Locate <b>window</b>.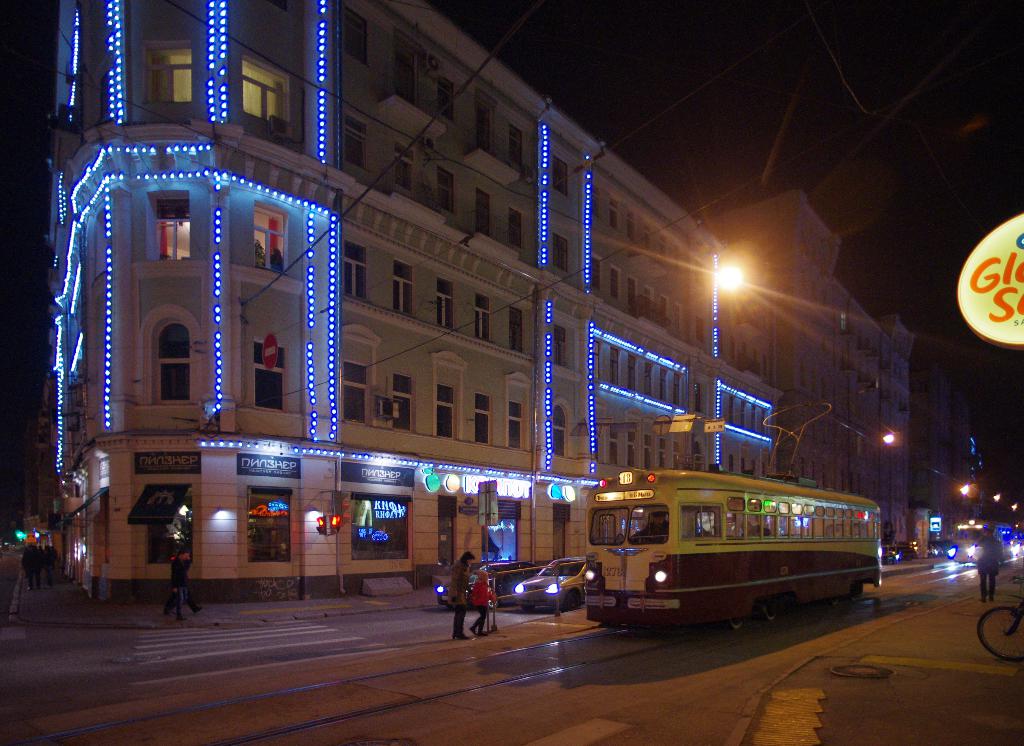
Bounding box: crop(344, 239, 371, 296).
